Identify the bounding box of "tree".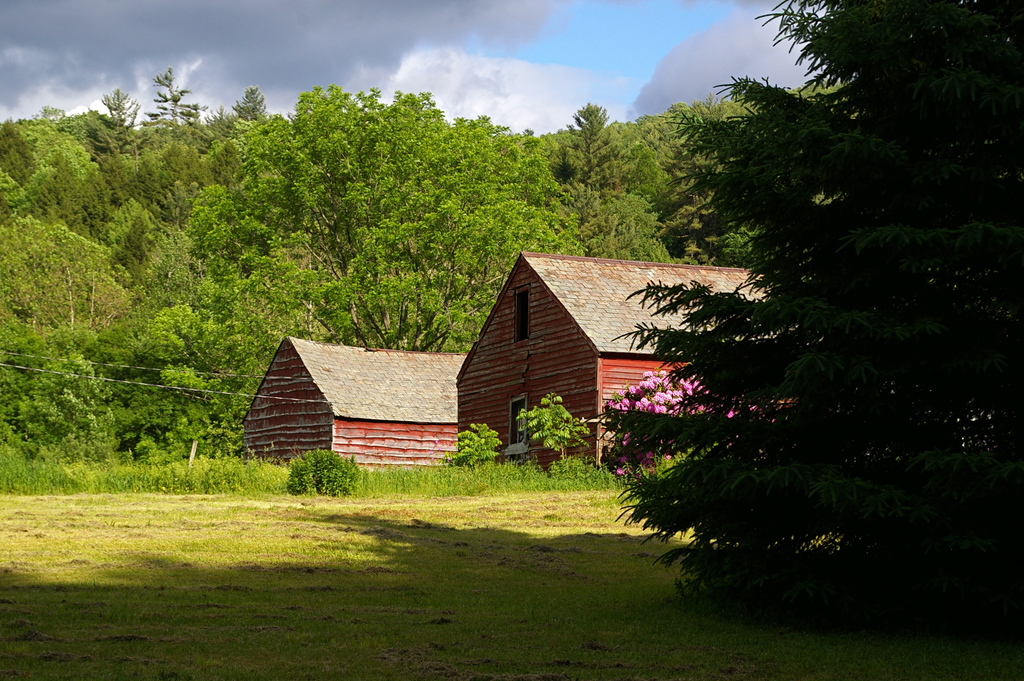
pyautogui.locateOnScreen(4, 326, 99, 466).
